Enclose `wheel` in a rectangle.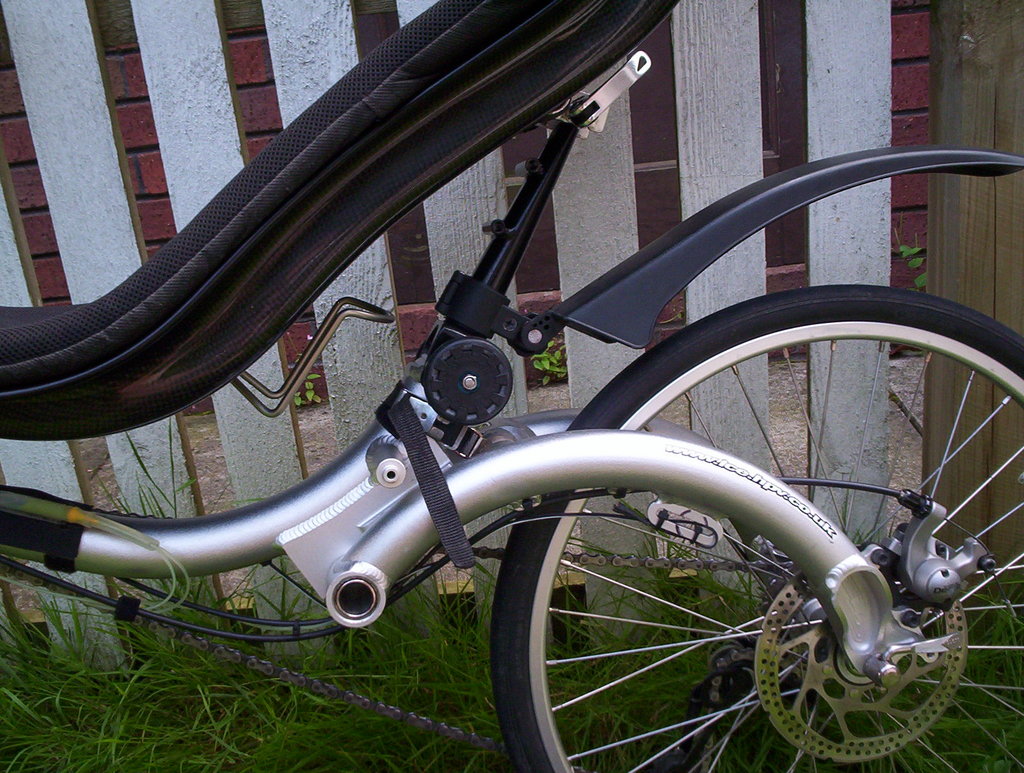
488, 282, 1023, 772.
